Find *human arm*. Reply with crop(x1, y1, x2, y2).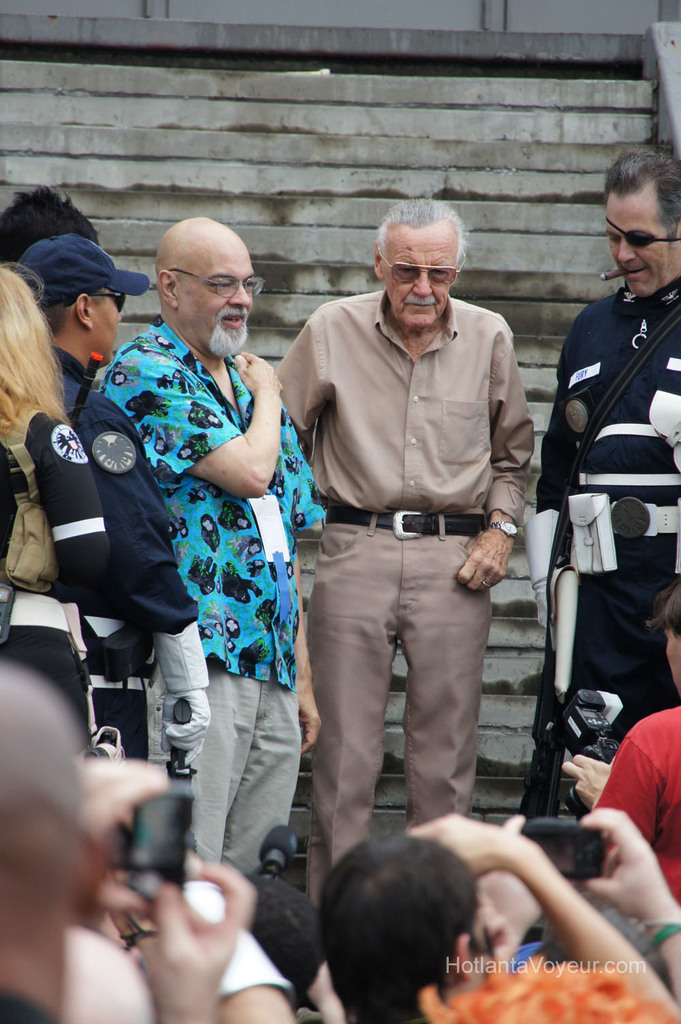
crop(174, 875, 298, 1023).
